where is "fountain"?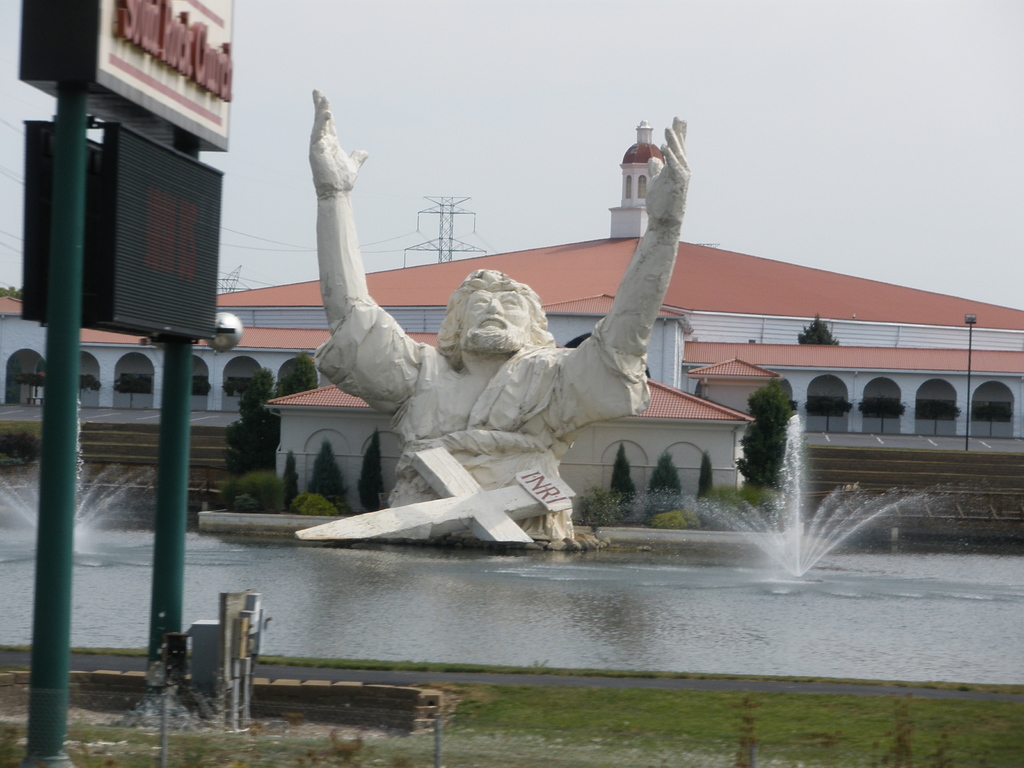
rect(484, 407, 1023, 607).
